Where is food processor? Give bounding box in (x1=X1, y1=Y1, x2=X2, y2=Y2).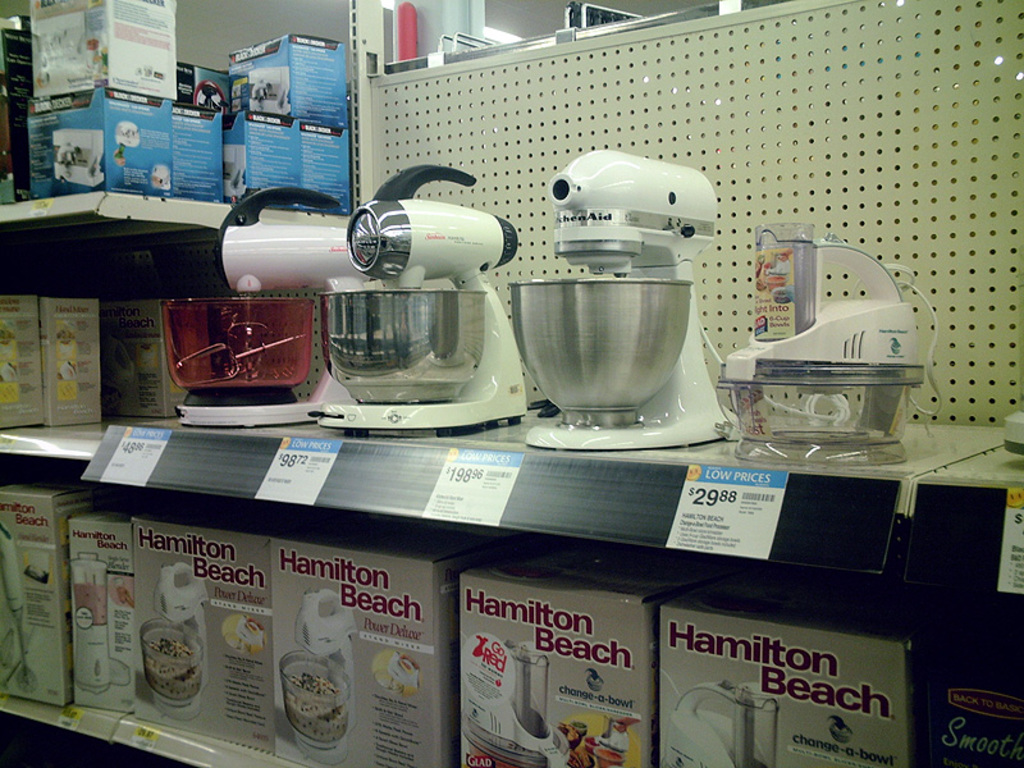
(x1=137, y1=561, x2=209, y2=721).
